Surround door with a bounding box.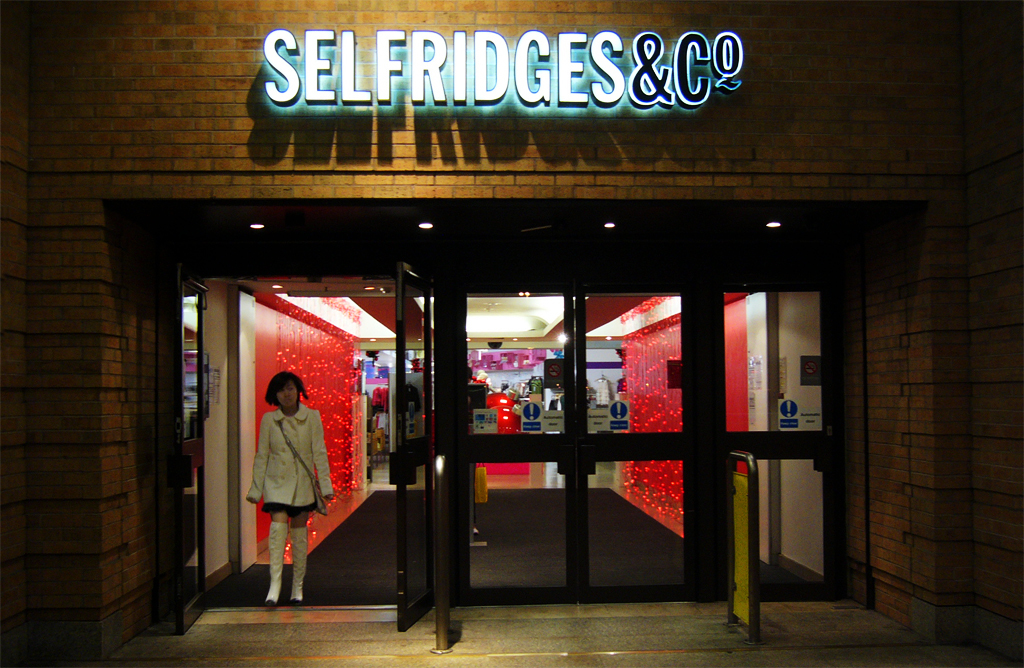
box=[578, 287, 702, 609].
